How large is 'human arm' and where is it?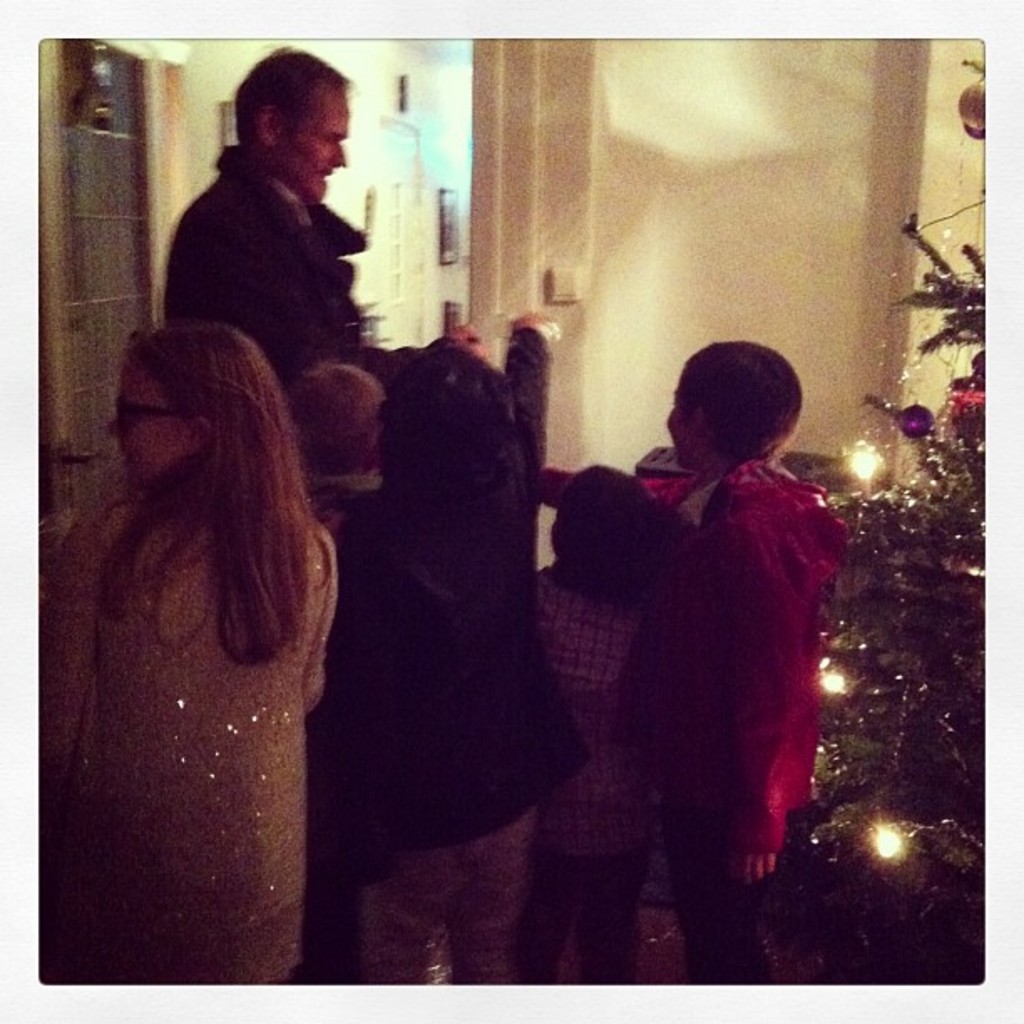
Bounding box: <region>211, 179, 355, 392</region>.
